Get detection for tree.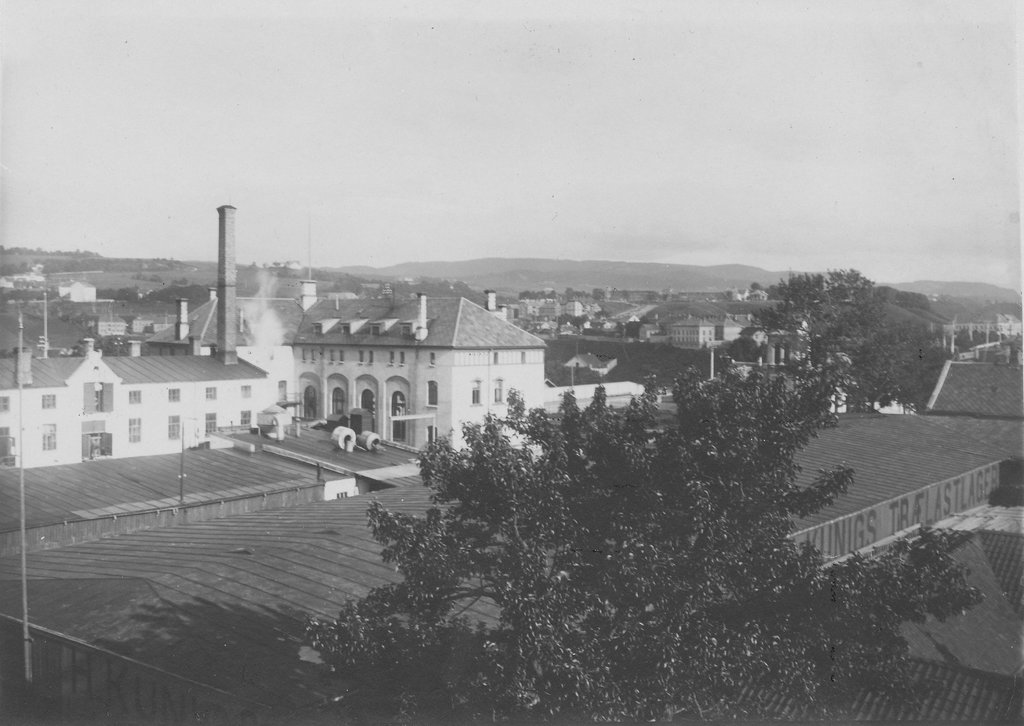
Detection: <box>745,263,942,408</box>.
